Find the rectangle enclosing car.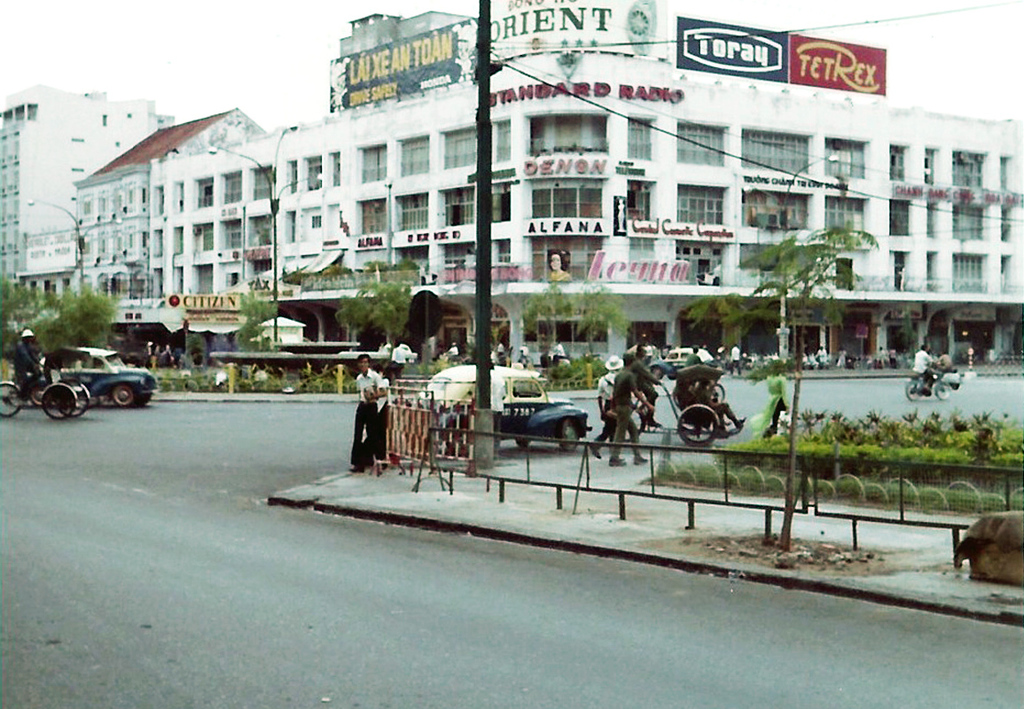
(647, 347, 709, 381).
